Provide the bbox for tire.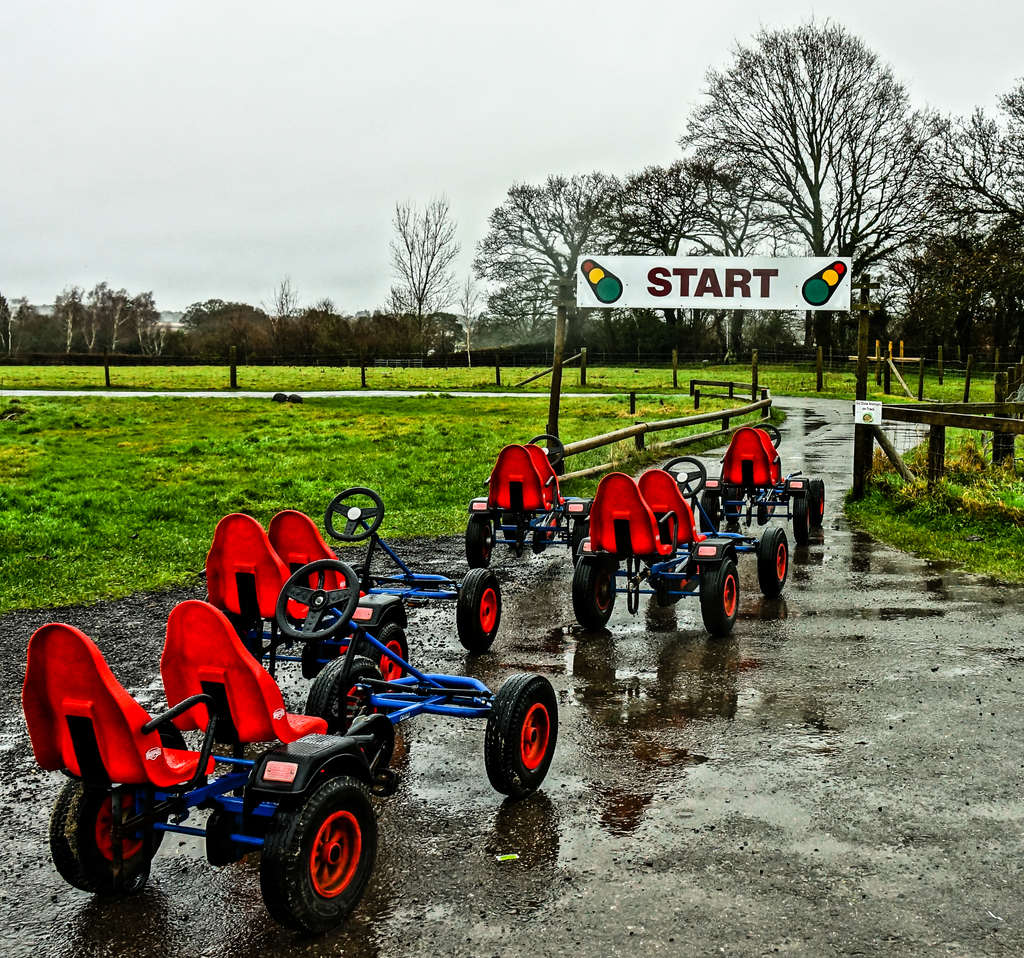
<box>790,482,828,534</box>.
